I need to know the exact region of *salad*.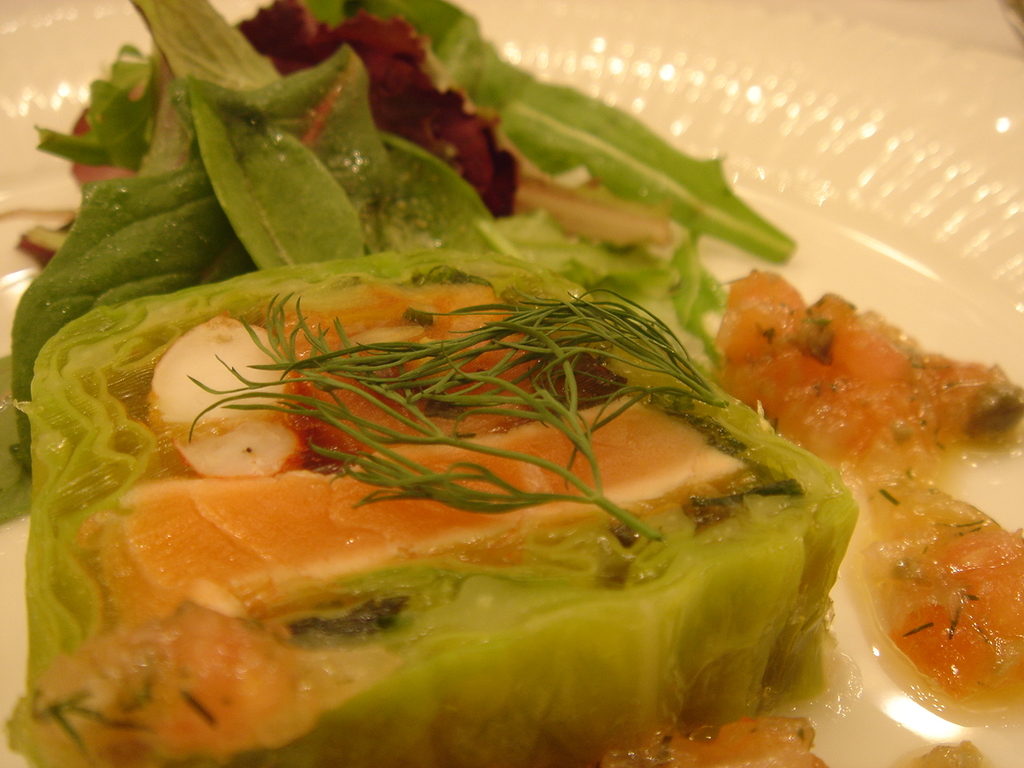
Region: bbox=[0, 0, 1023, 767].
